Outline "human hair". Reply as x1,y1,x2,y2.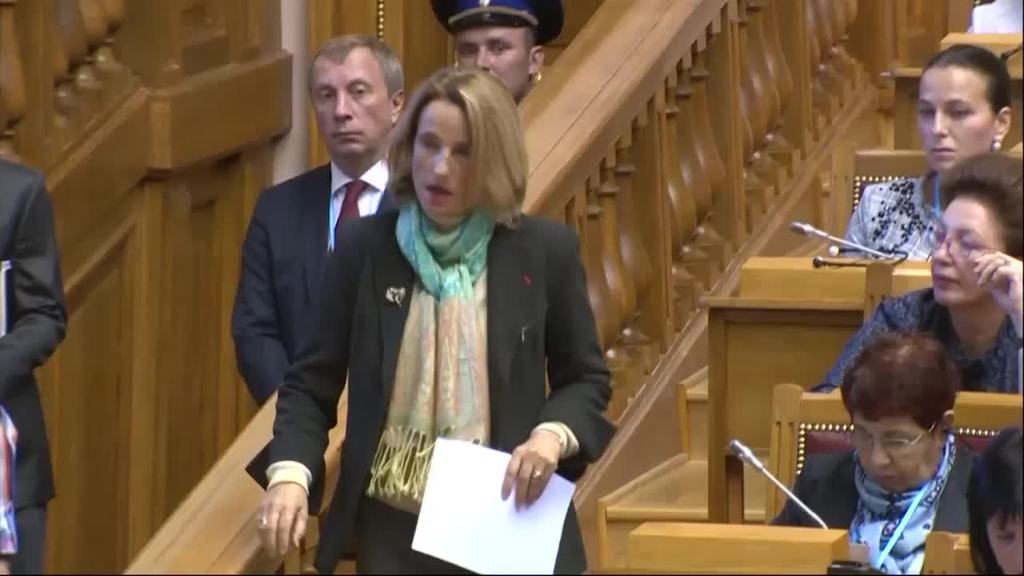
919,42,1016,121.
